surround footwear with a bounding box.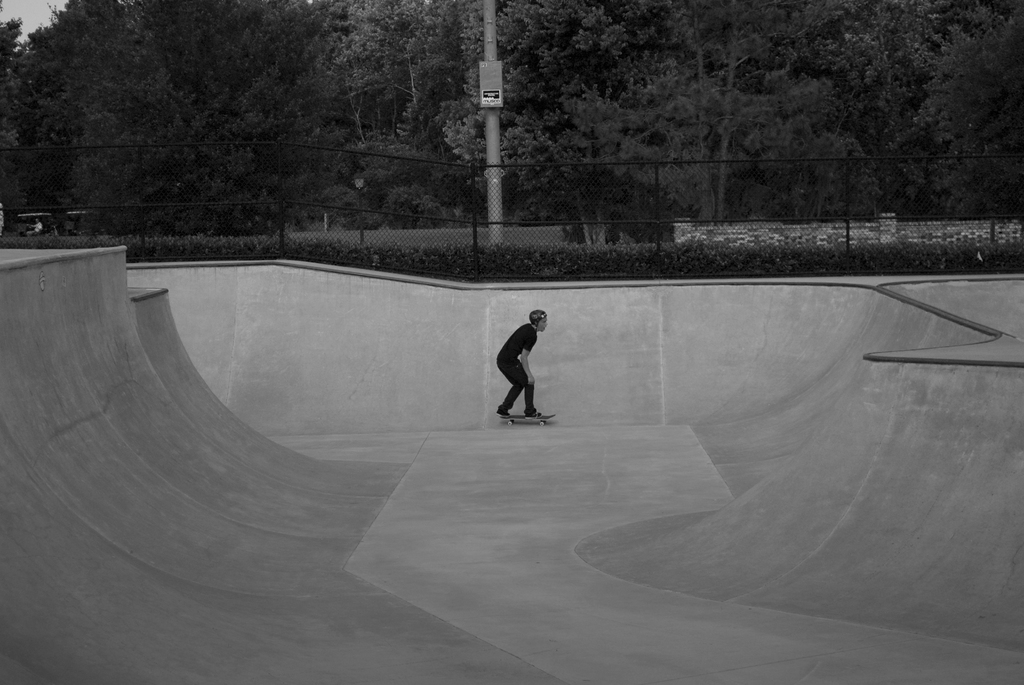
rect(495, 407, 508, 414).
